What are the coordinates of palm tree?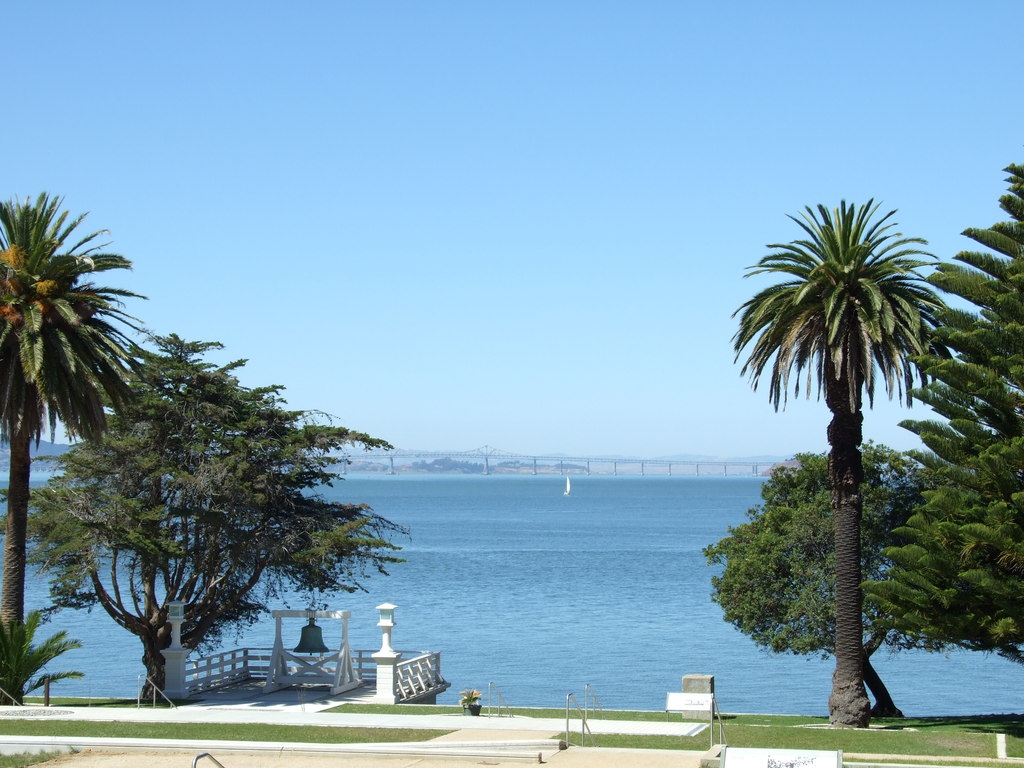
bbox=[899, 144, 1023, 472].
